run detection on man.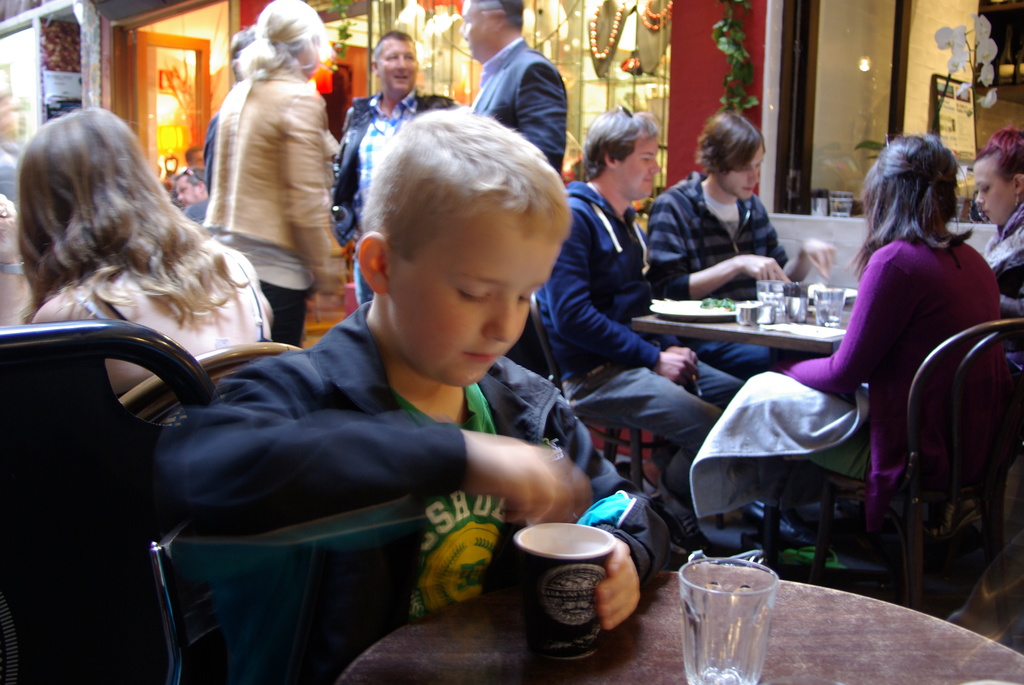
Result: <region>329, 30, 471, 301</region>.
